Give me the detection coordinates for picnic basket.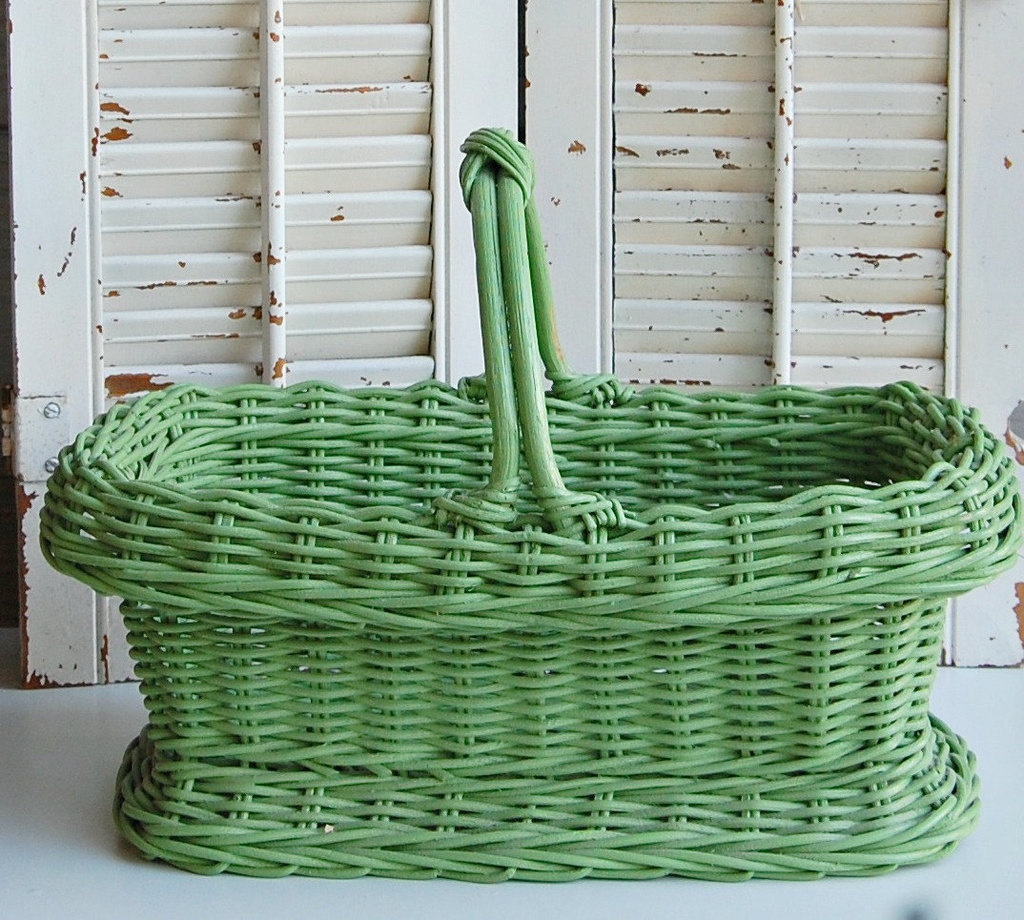
<region>37, 122, 1021, 876</region>.
